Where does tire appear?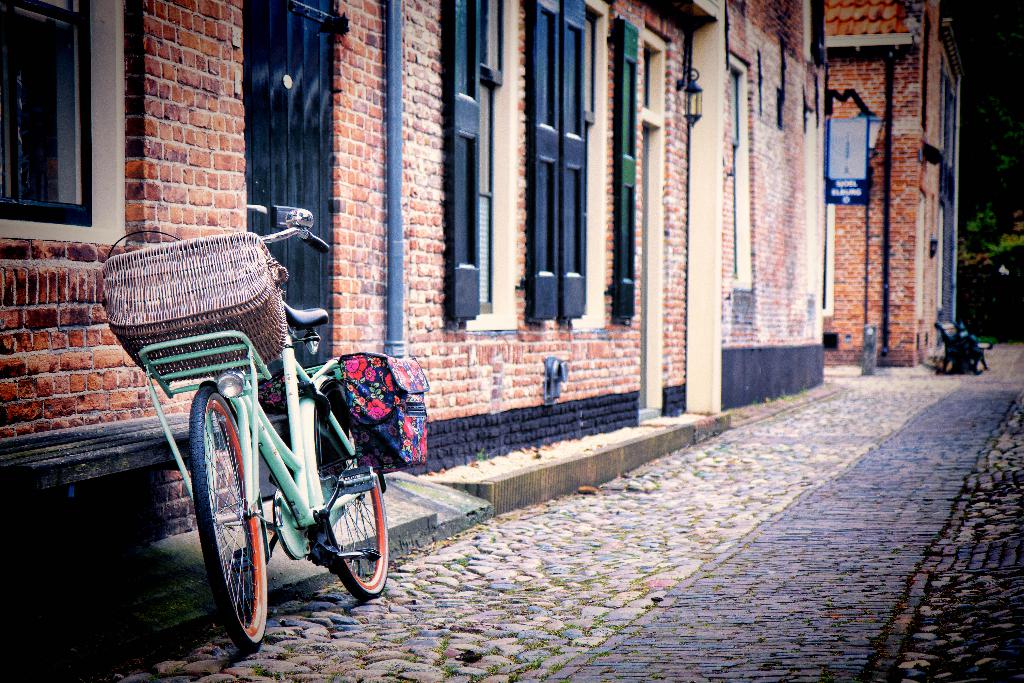
Appears at 936,343,952,375.
